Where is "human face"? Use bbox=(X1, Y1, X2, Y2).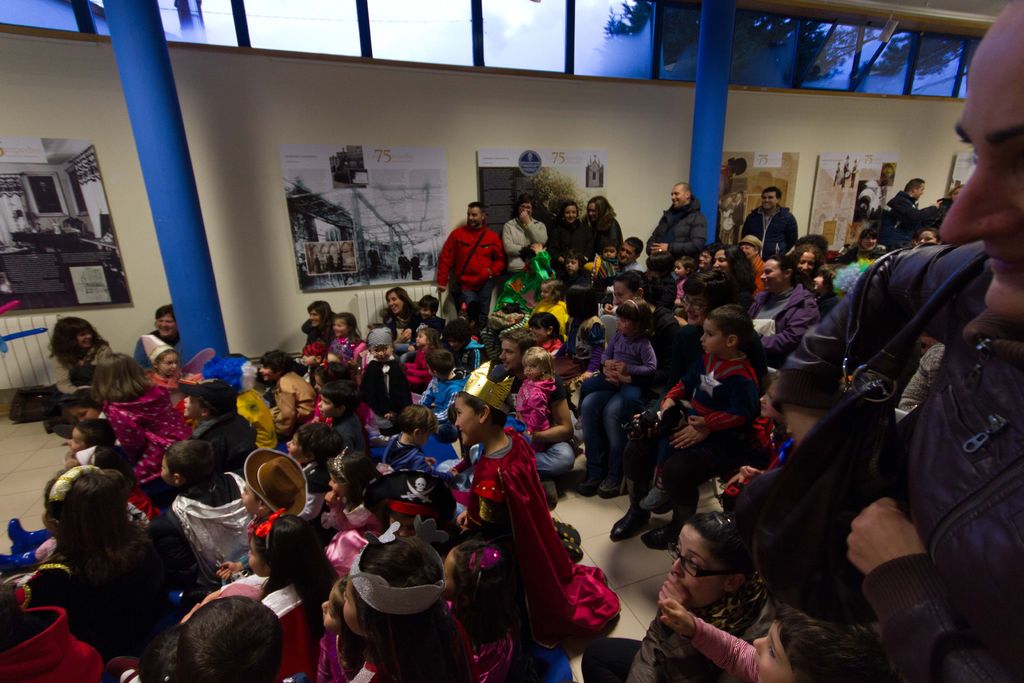
bbox=(943, 37, 1023, 322).
